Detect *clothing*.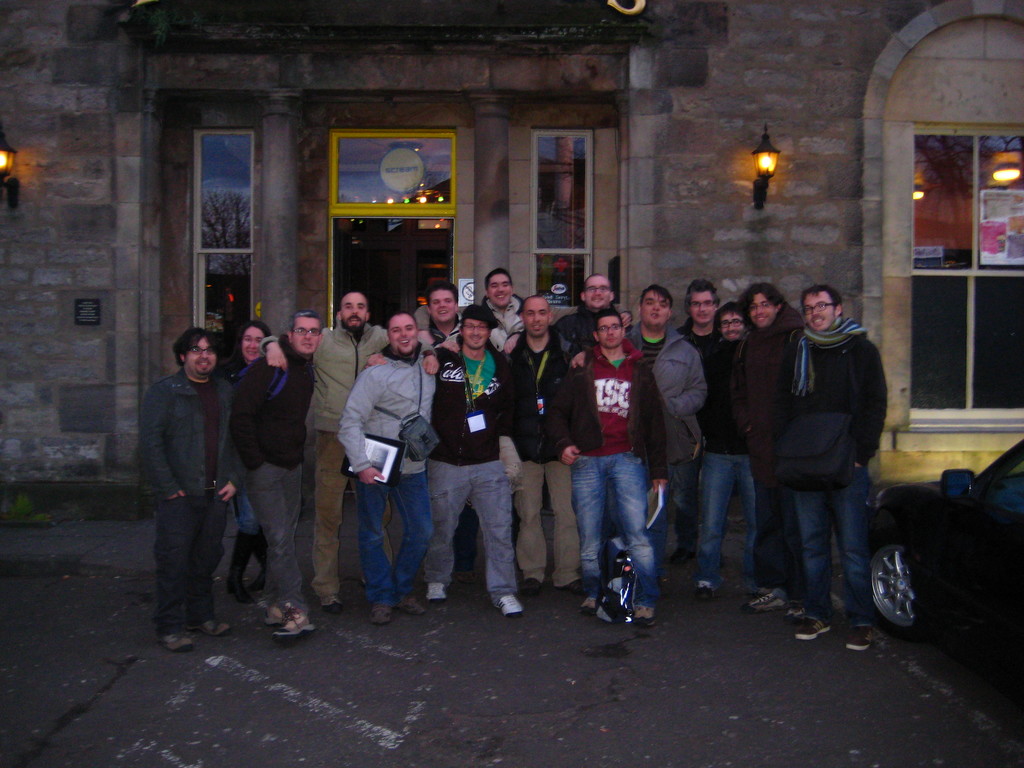
Detected at (232,330,310,604).
